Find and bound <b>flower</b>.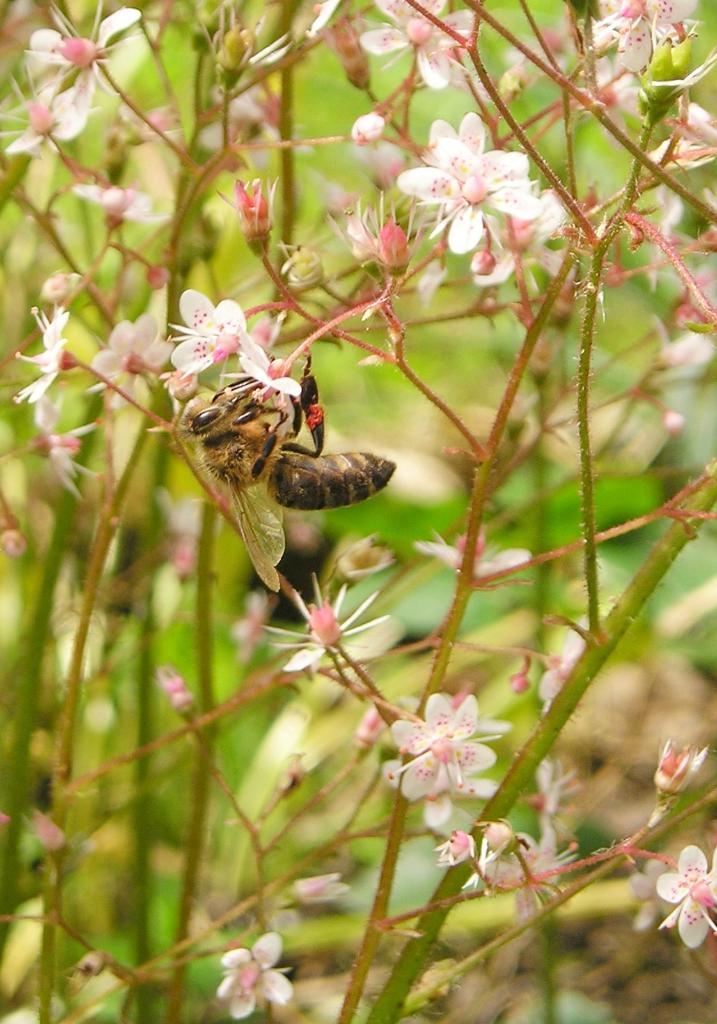
Bound: 536:648:581:714.
